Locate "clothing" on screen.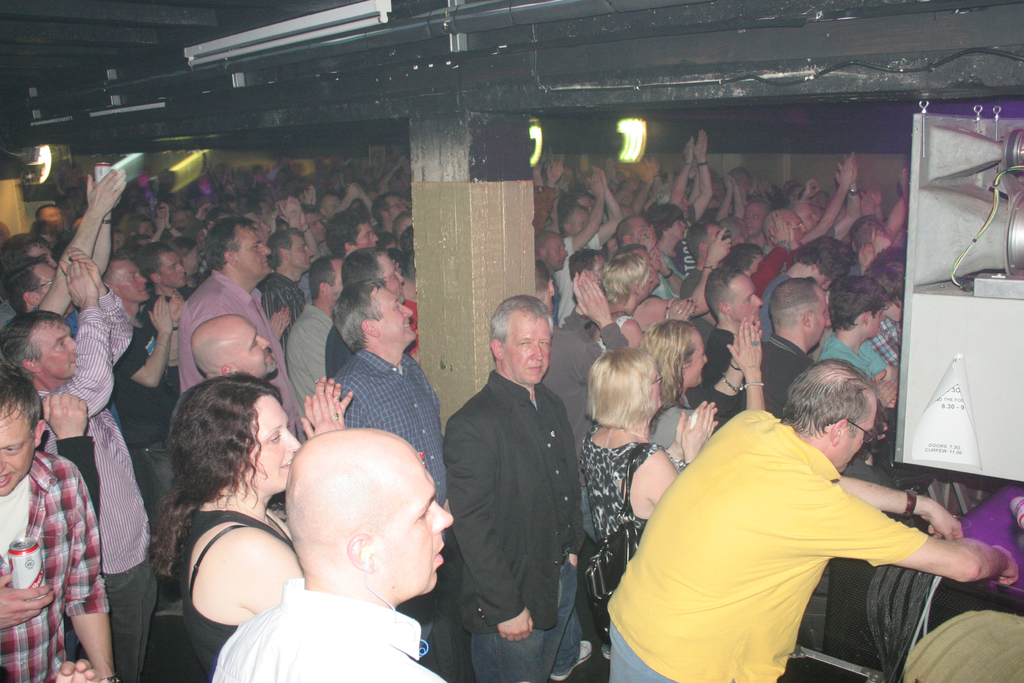
On screen at bbox=[622, 372, 970, 678].
